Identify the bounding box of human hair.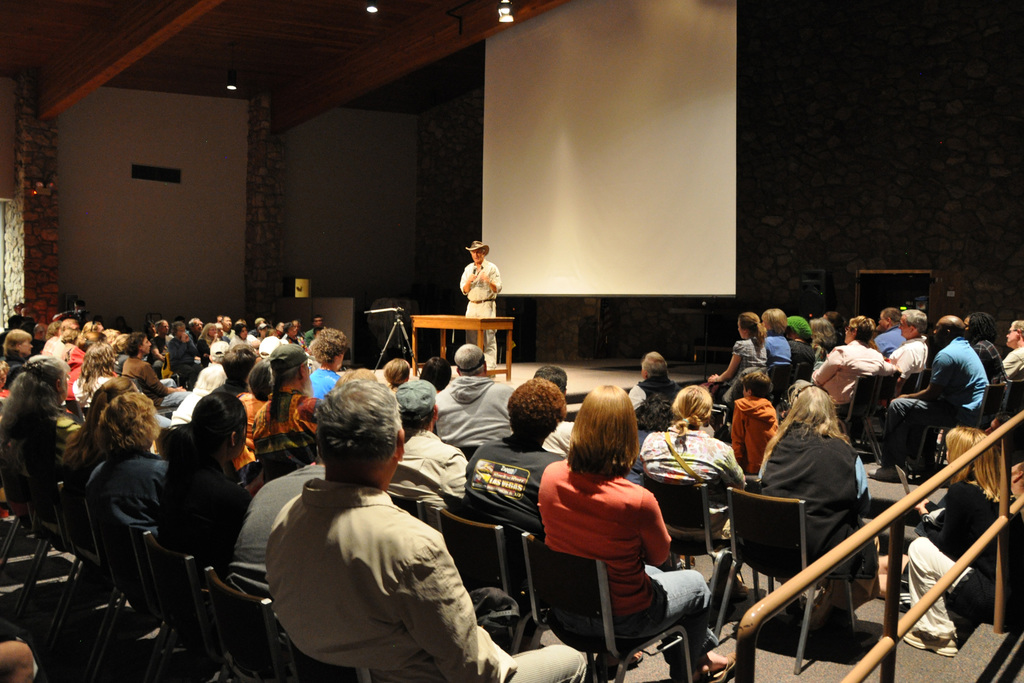
156,390,250,483.
